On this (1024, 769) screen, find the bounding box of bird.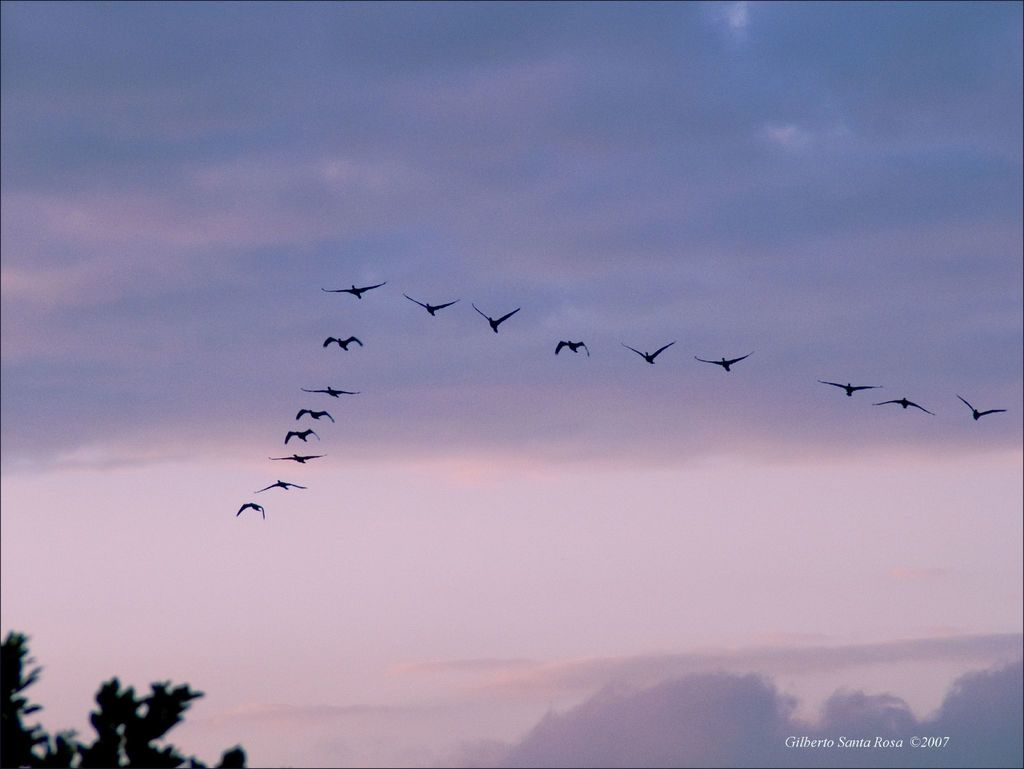
Bounding box: <region>268, 453, 323, 464</region>.
